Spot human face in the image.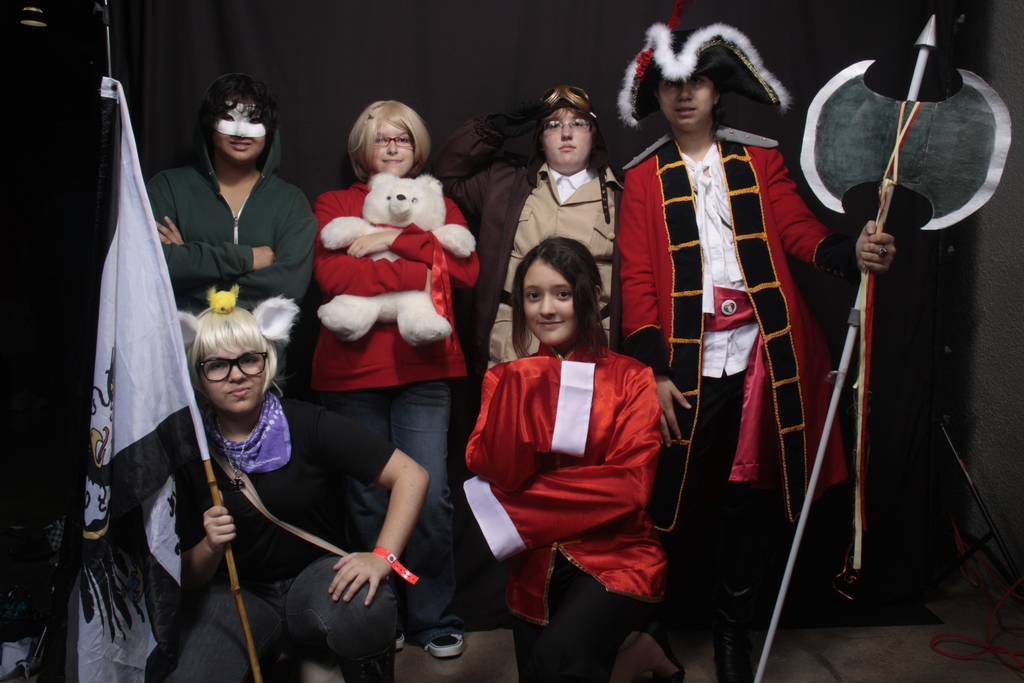
human face found at locate(538, 104, 595, 173).
